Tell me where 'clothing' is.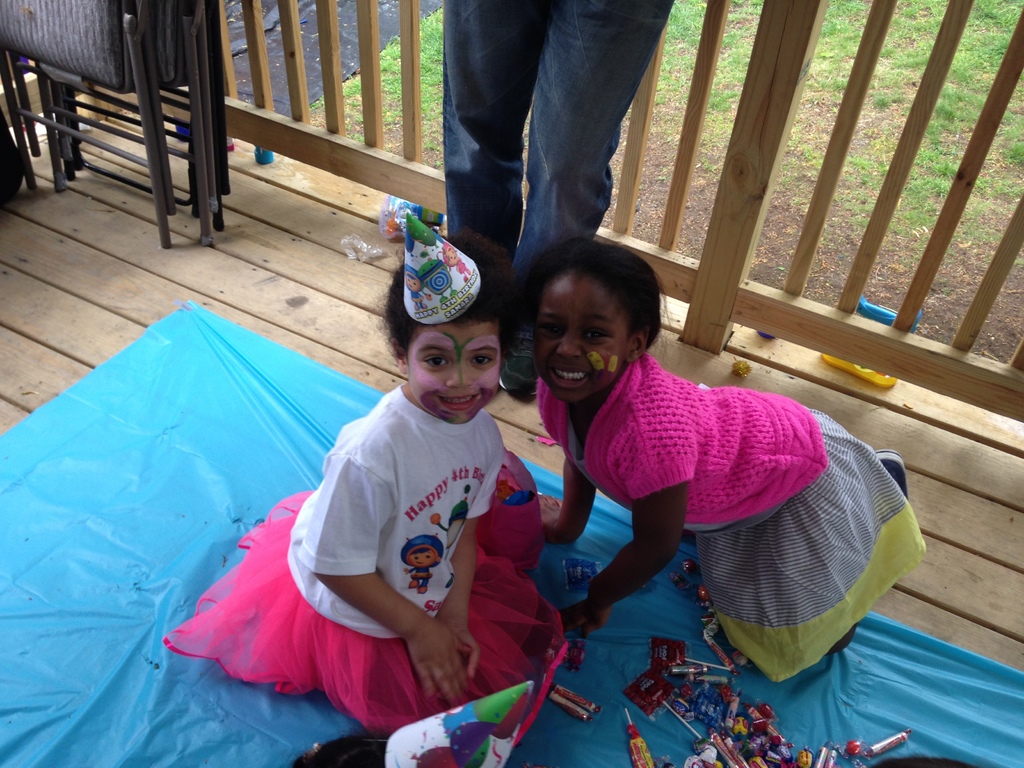
'clothing' is at {"left": 532, "top": 350, "right": 934, "bottom": 685}.
